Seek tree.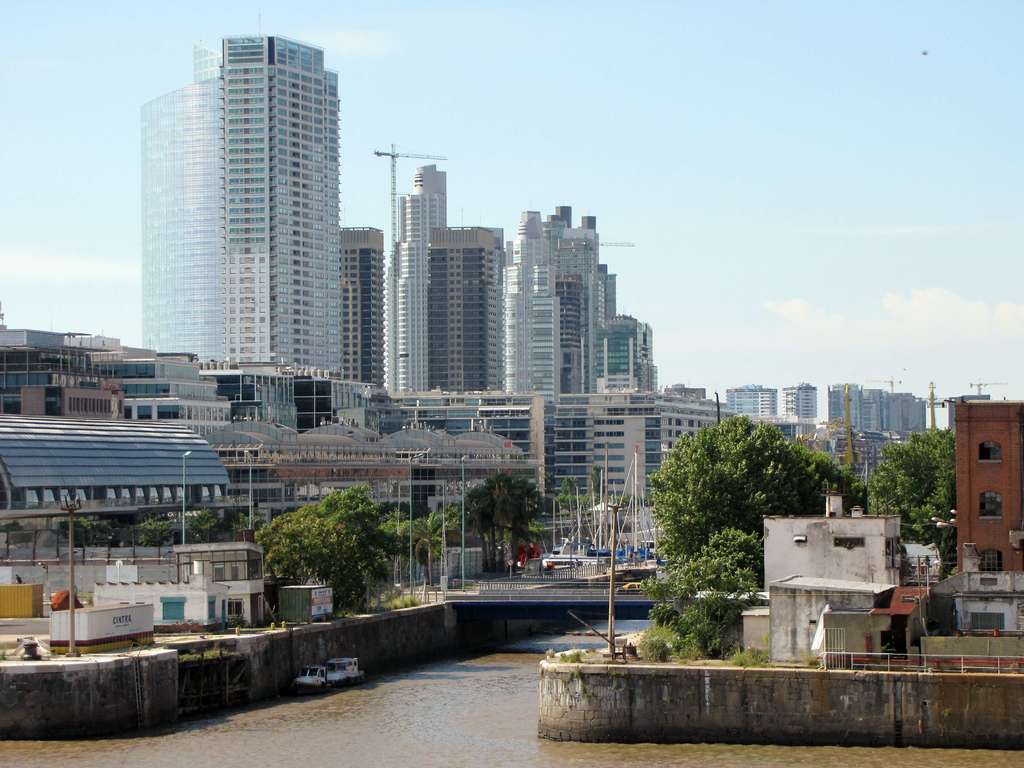
<bbox>186, 508, 221, 545</bbox>.
